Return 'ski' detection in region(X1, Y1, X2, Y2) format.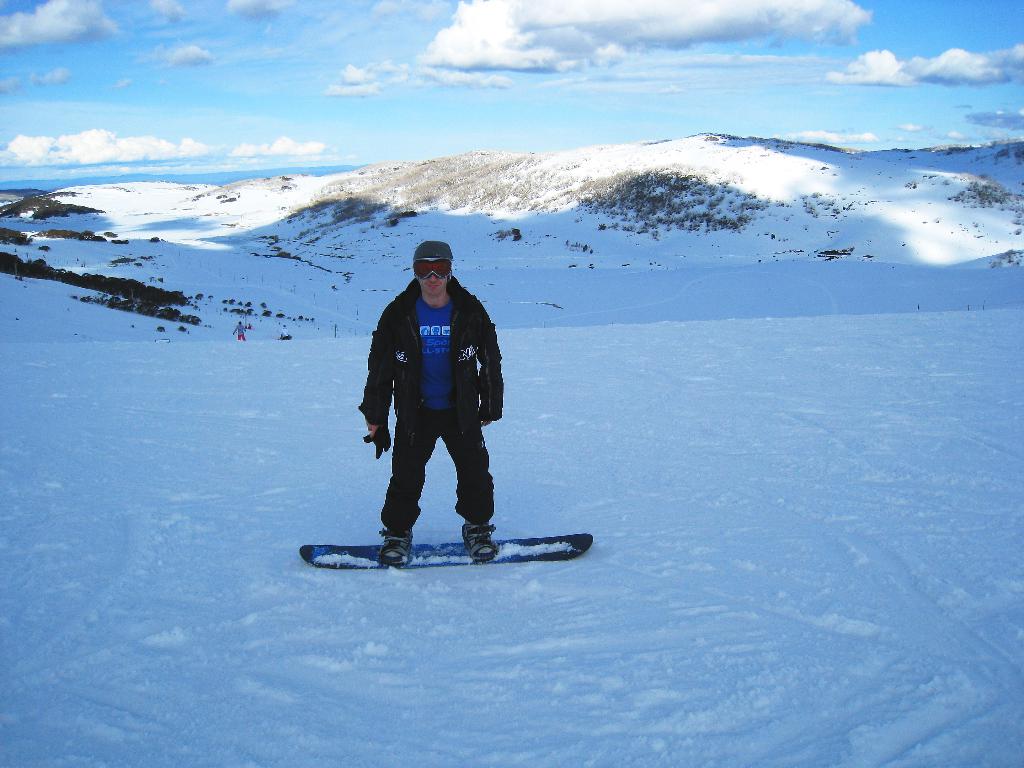
region(294, 538, 591, 566).
